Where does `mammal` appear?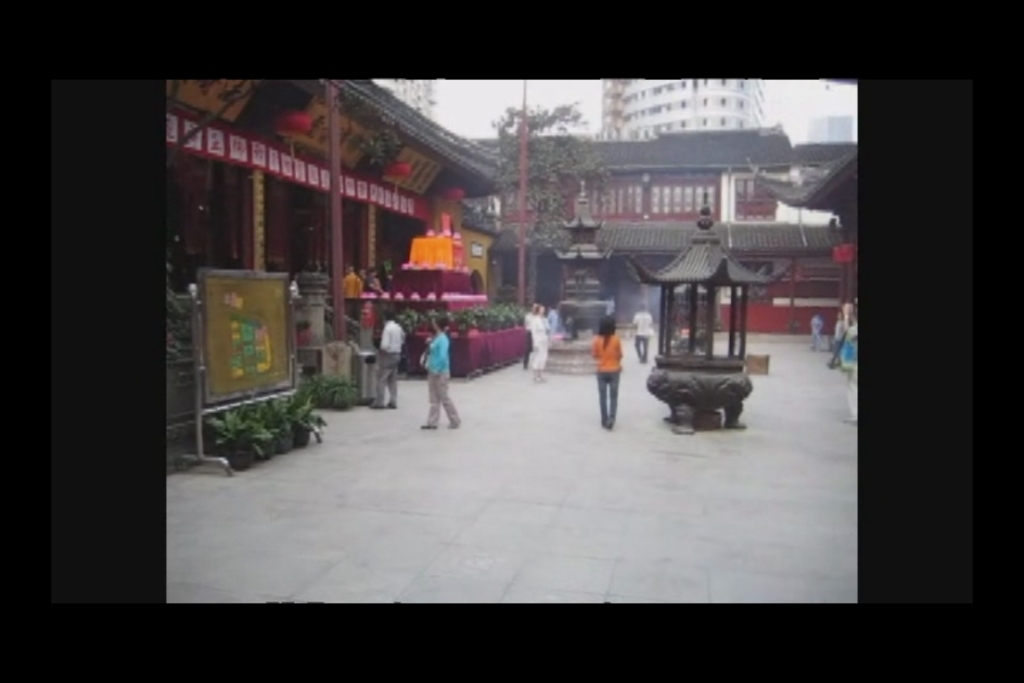
Appears at rect(582, 314, 633, 421).
